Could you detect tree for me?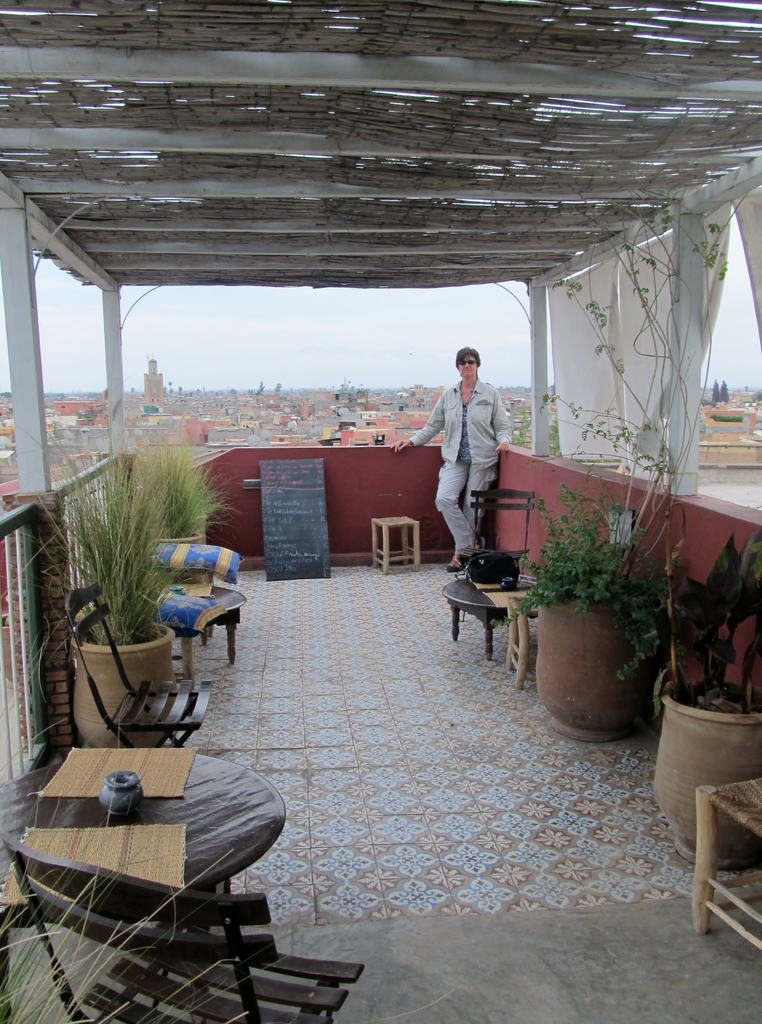
Detection result: 128 384 138 393.
